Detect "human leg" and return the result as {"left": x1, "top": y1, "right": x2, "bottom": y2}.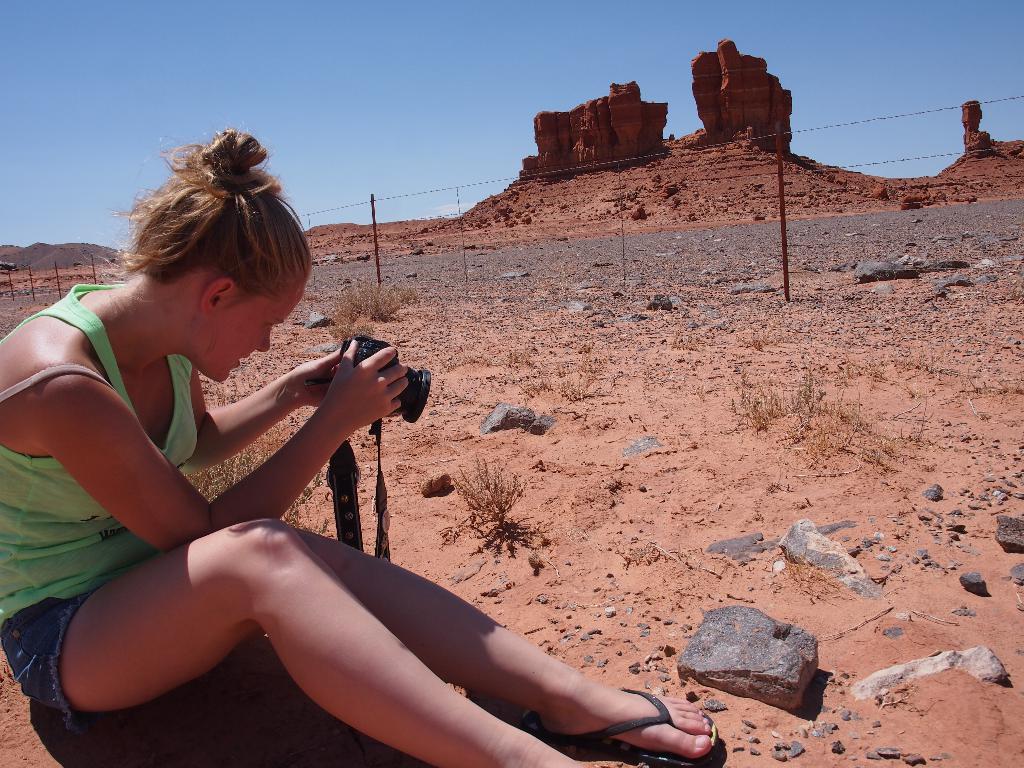
{"left": 305, "top": 526, "right": 715, "bottom": 764}.
